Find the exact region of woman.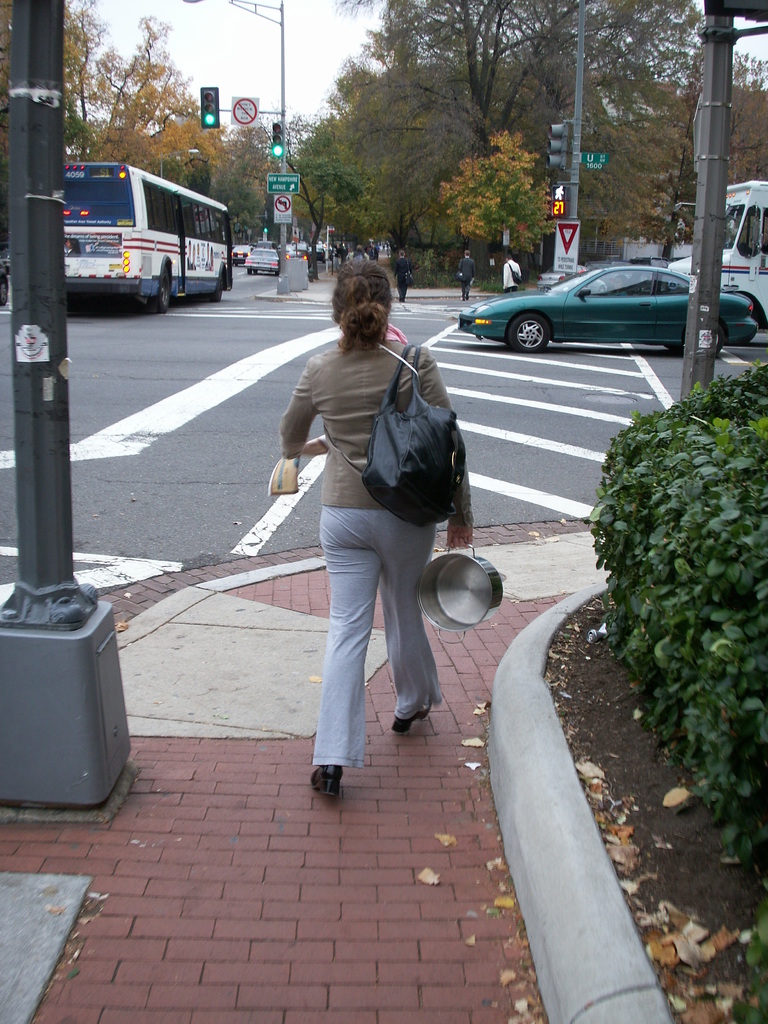
Exact region: crop(605, 273, 627, 294).
